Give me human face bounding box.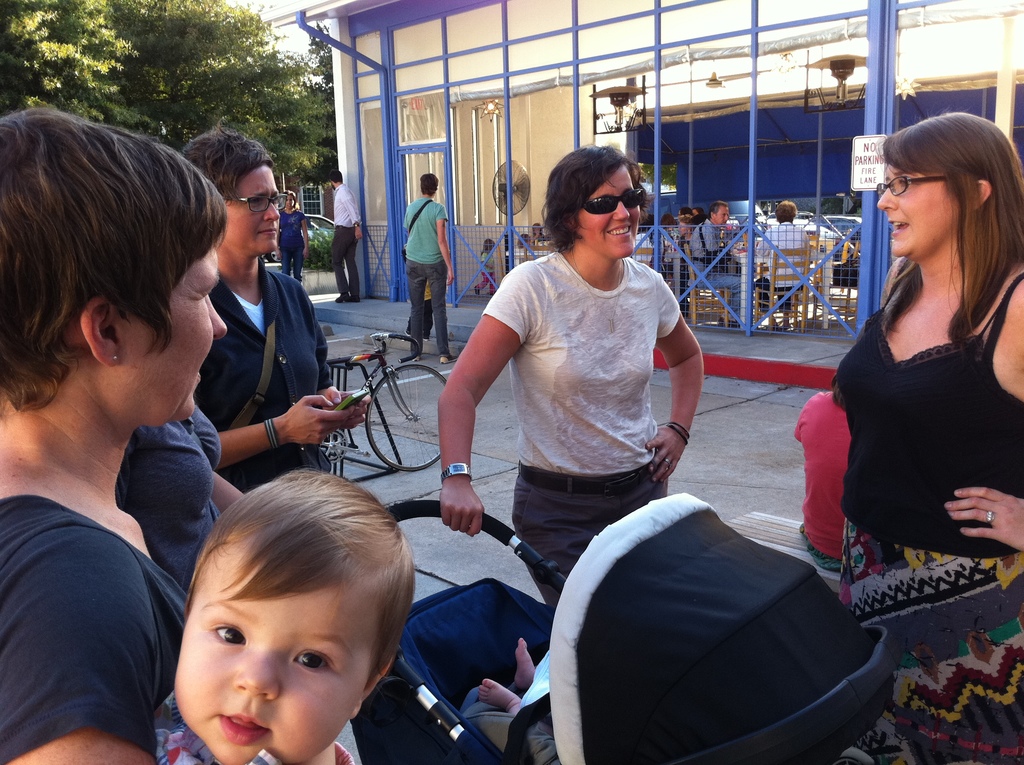
box=[678, 221, 686, 234].
